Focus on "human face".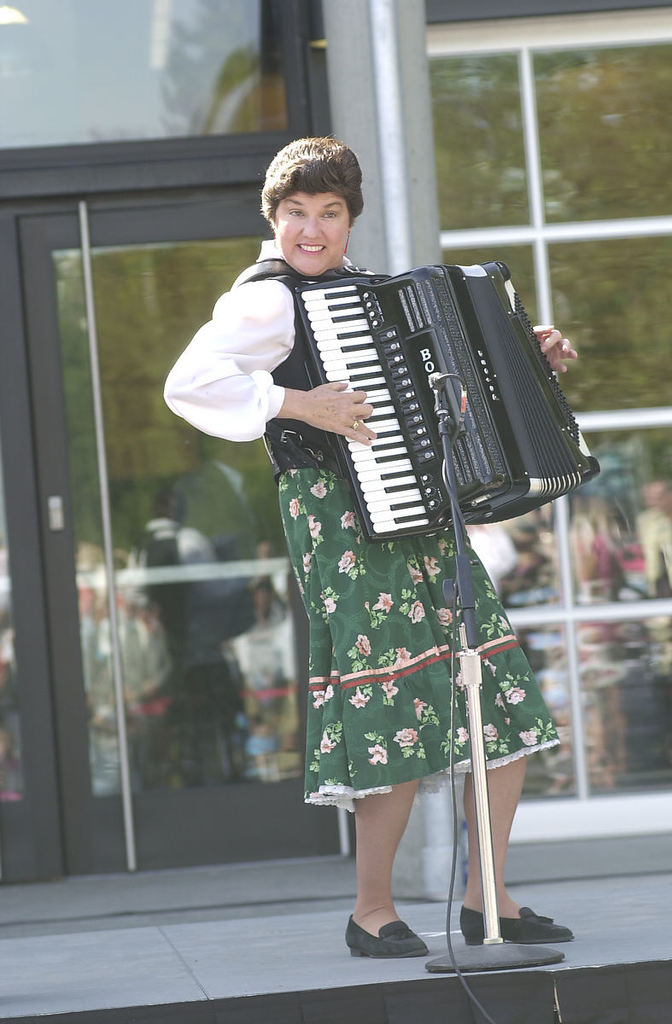
Focused at [left=276, top=186, right=354, bottom=276].
